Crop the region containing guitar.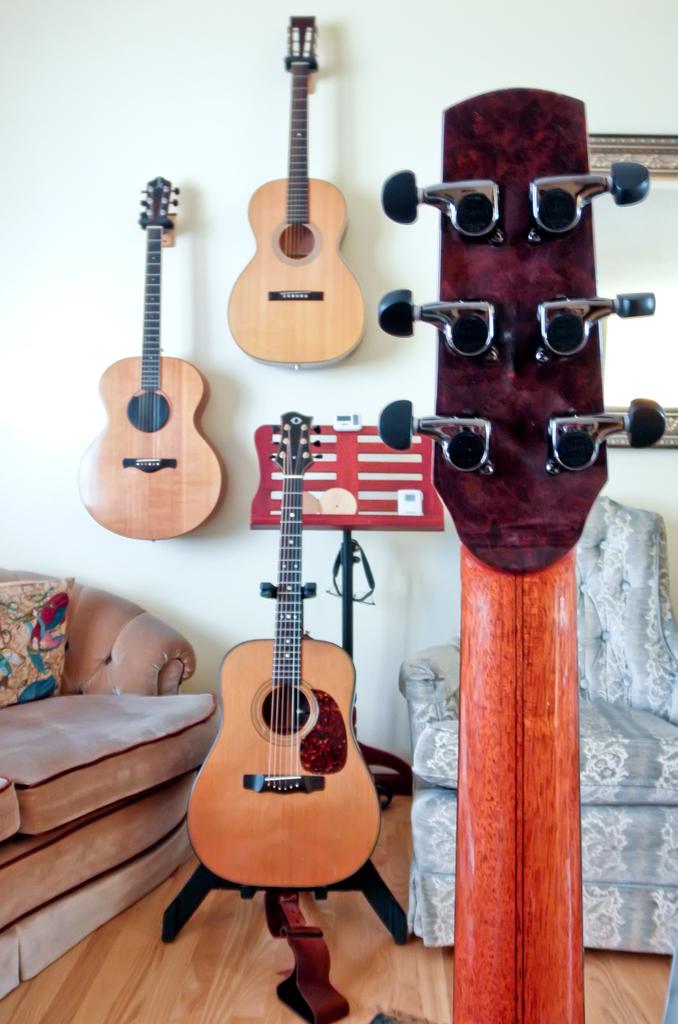
Crop region: (x1=377, y1=88, x2=668, y2=1023).
